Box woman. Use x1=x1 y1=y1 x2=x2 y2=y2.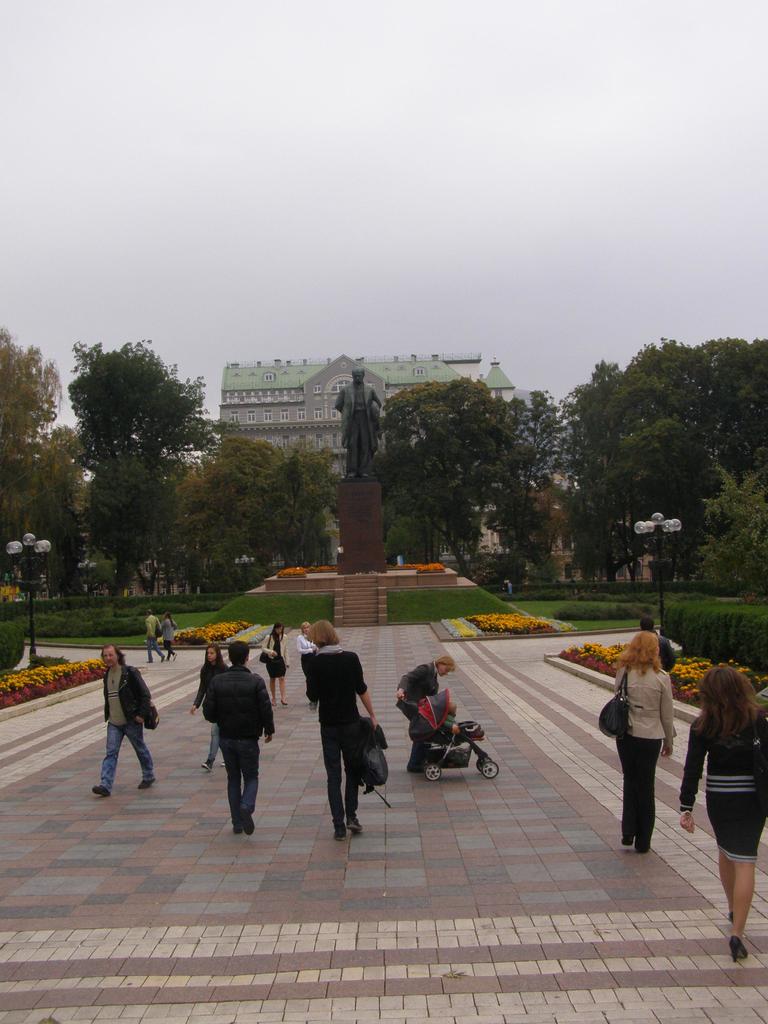
x1=391 y1=652 x2=457 y2=774.
